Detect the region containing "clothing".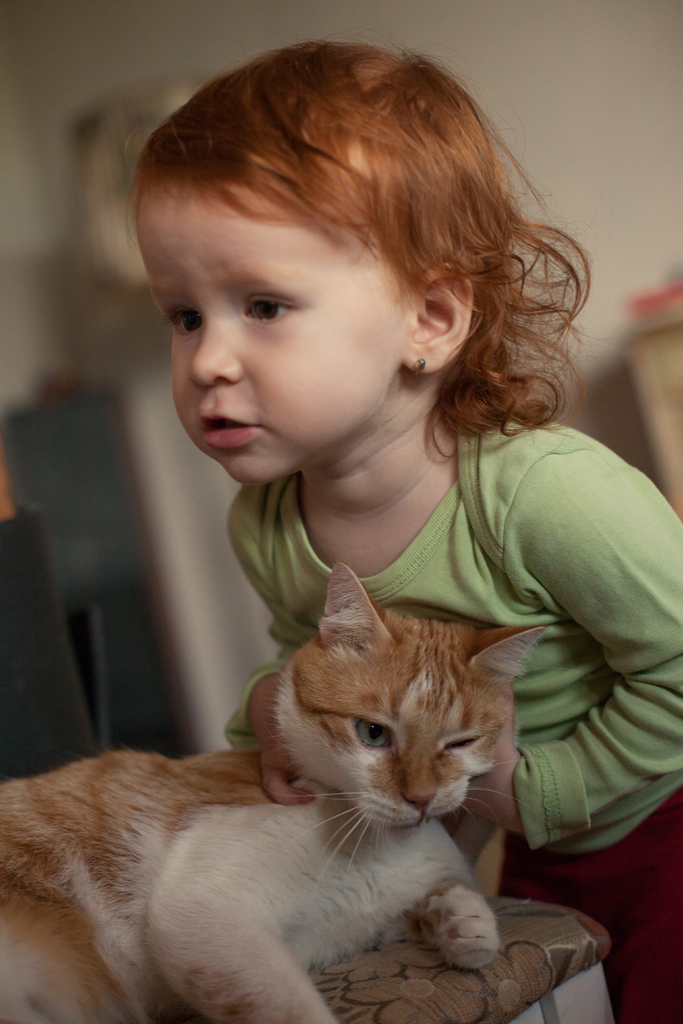
(left=227, top=391, right=682, bottom=863).
